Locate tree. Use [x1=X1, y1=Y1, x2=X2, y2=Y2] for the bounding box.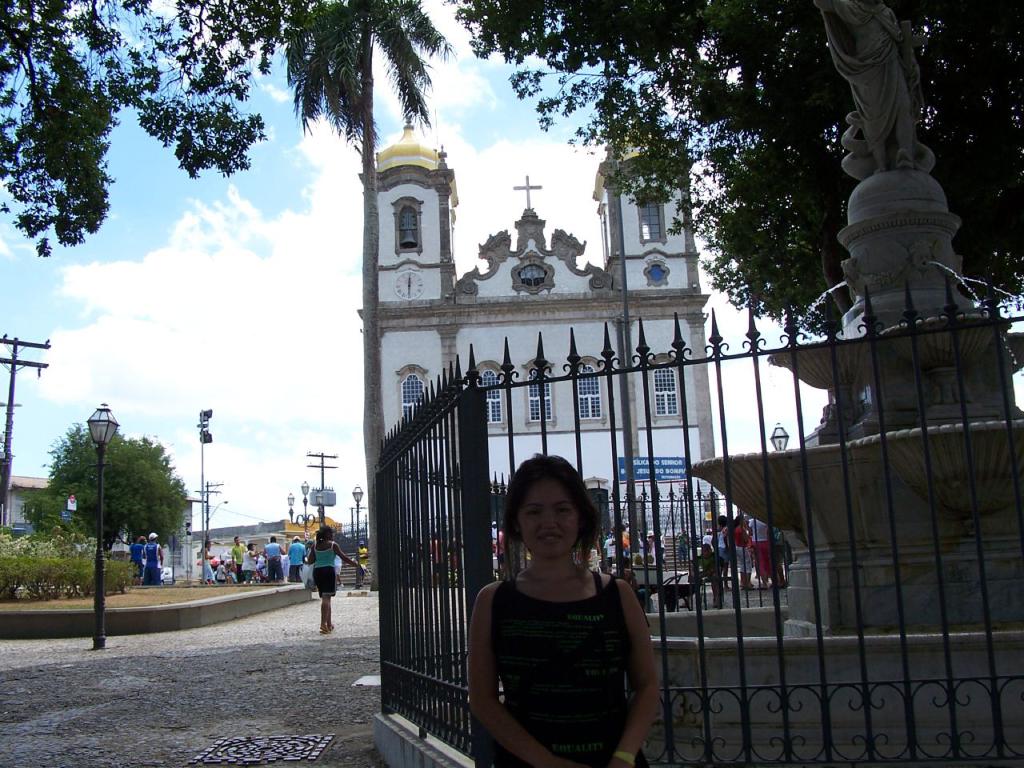
[x1=18, y1=417, x2=194, y2=557].
